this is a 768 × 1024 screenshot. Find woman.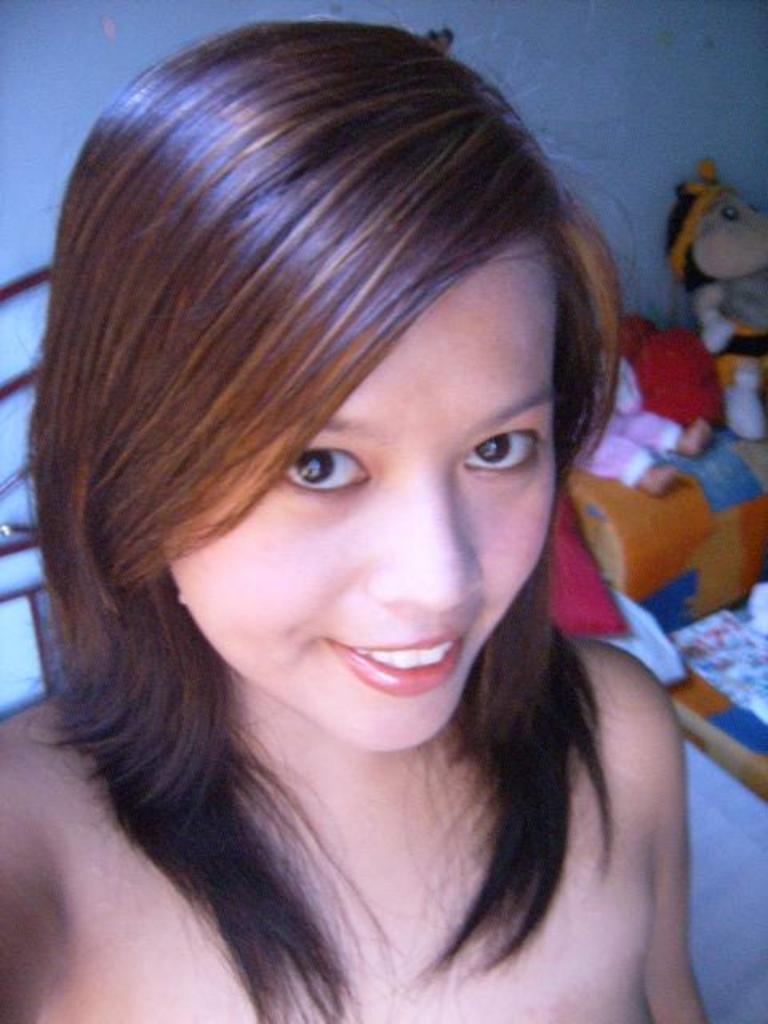
Bounding box: left=0, top=22, right=718, bottom=1023.
